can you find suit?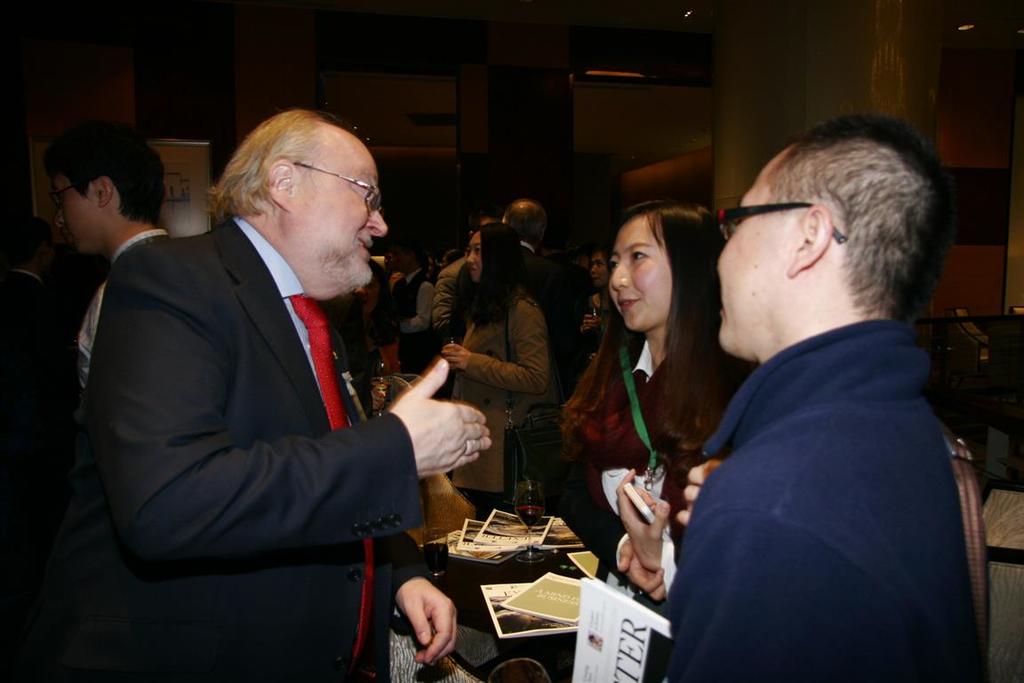
Yes, bounding box: BBox(71, 160, 460, 645).
